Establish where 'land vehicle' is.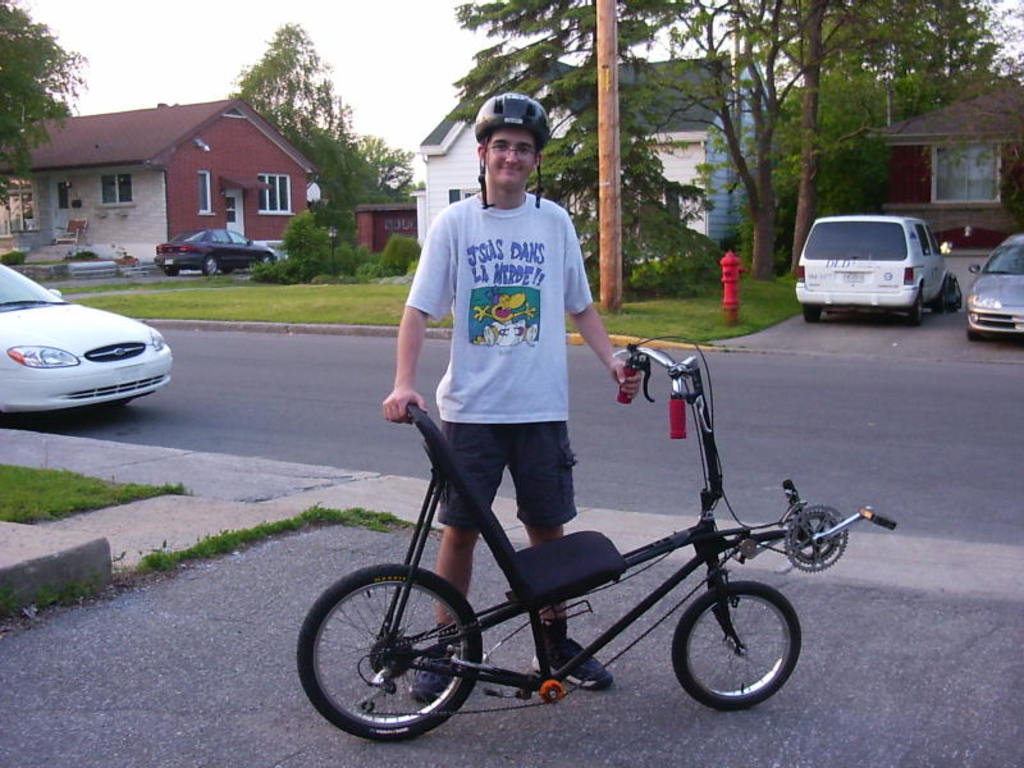
Established at bbox=[968, 238, 1023, 338].
